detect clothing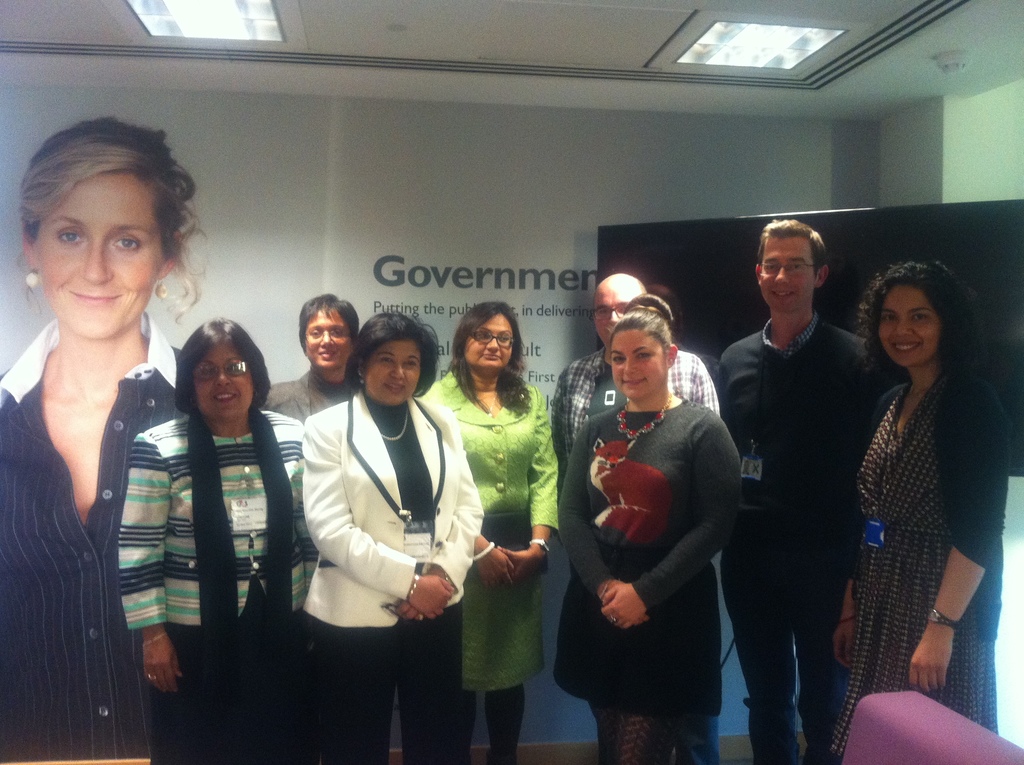
[845, 310, 995, 723]
